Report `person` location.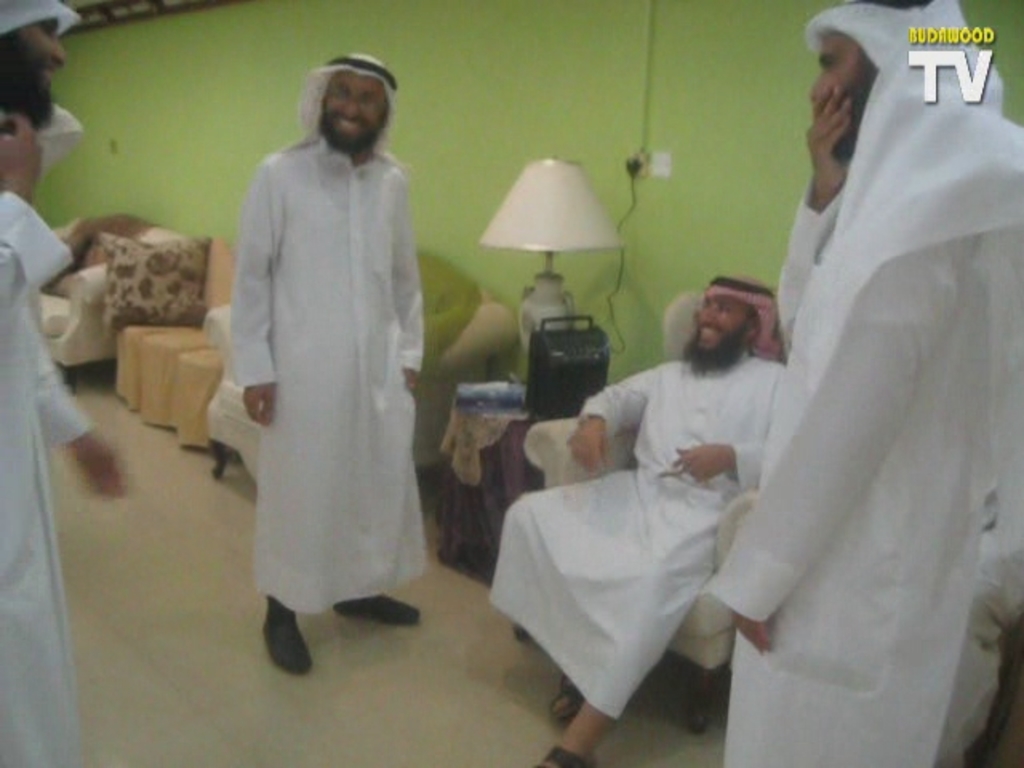
Report: locate(202, 45, 437, 677).
